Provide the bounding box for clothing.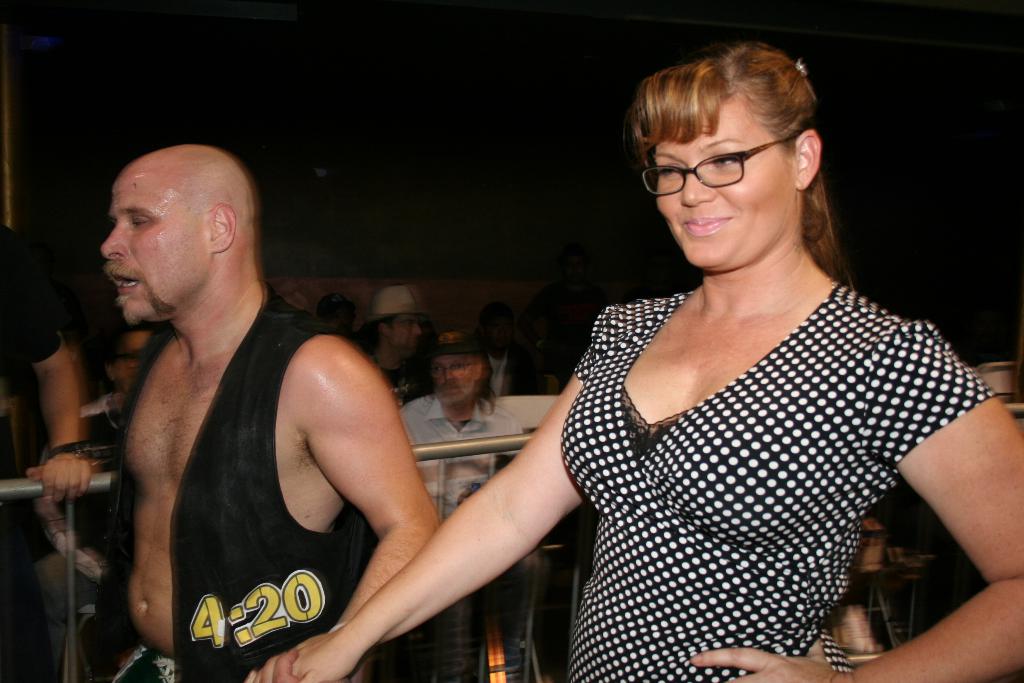
detection(0, 235, 67, 385).
